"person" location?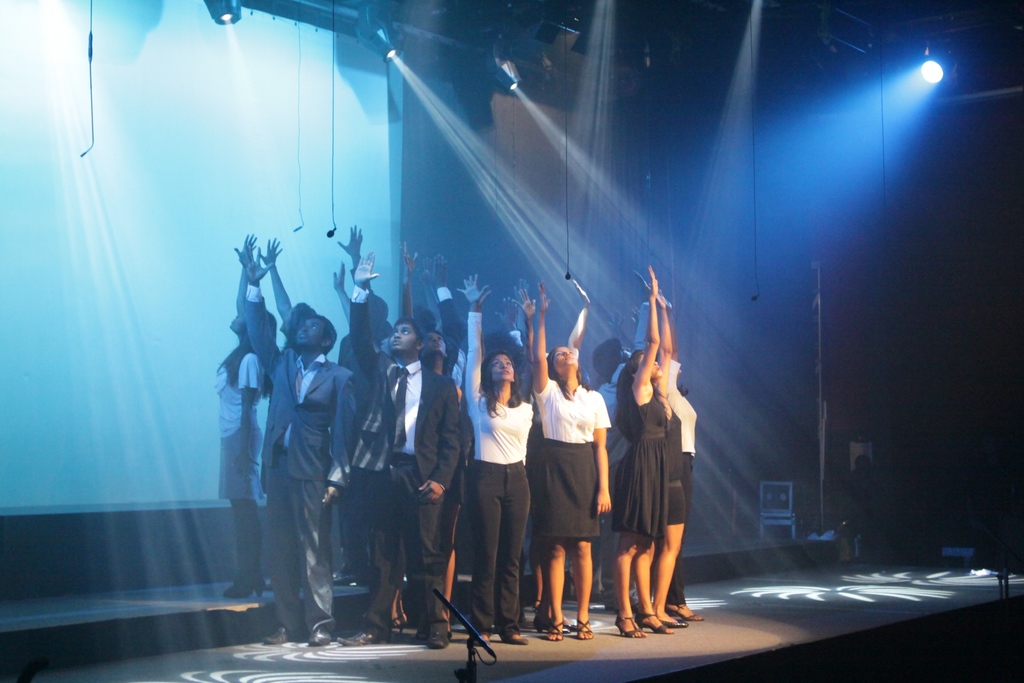
{"x1": 530, "y1": 278, "x2": 615, "y2": 639}
